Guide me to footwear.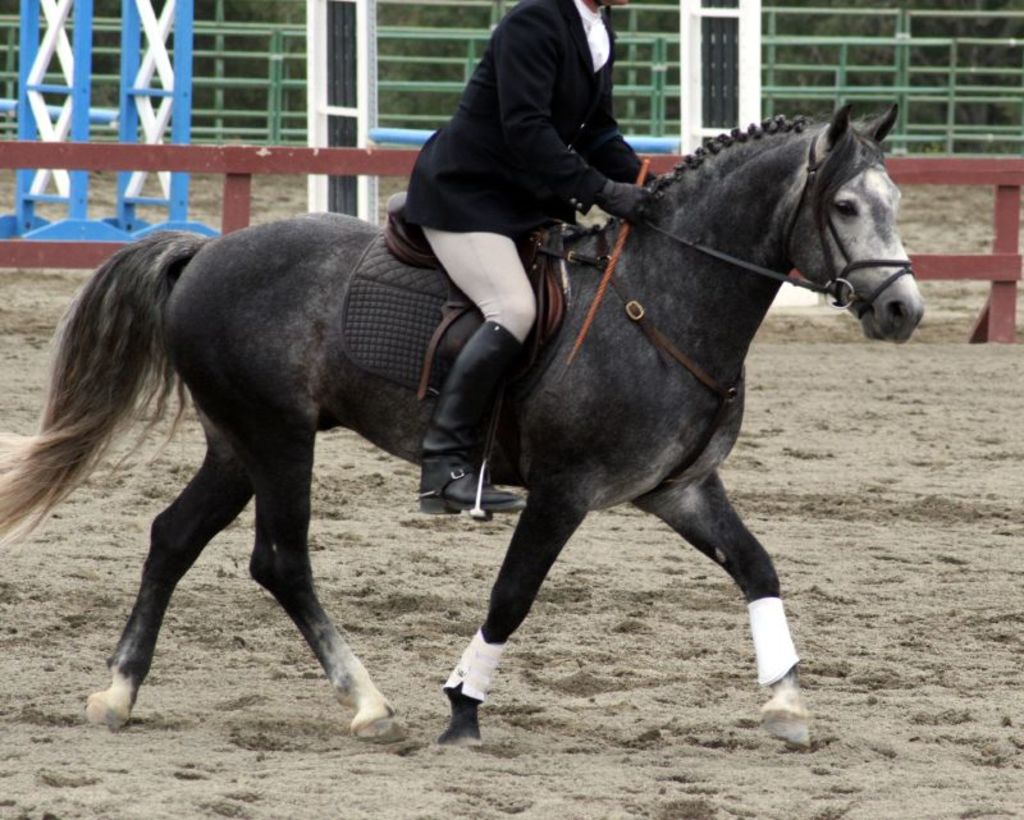
Guidance: {"x1": 419, "y1": 457, "x2": 526, "y2": 516}.
